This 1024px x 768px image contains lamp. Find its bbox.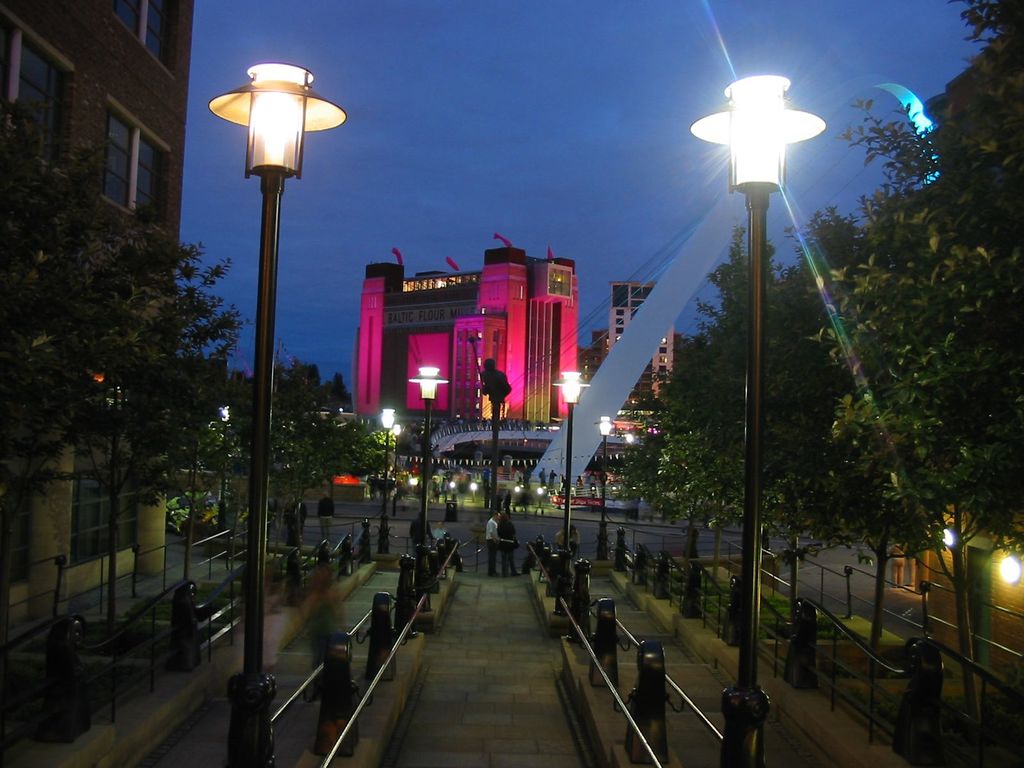
x1=591 y1=416 x2=620 y2=564.
